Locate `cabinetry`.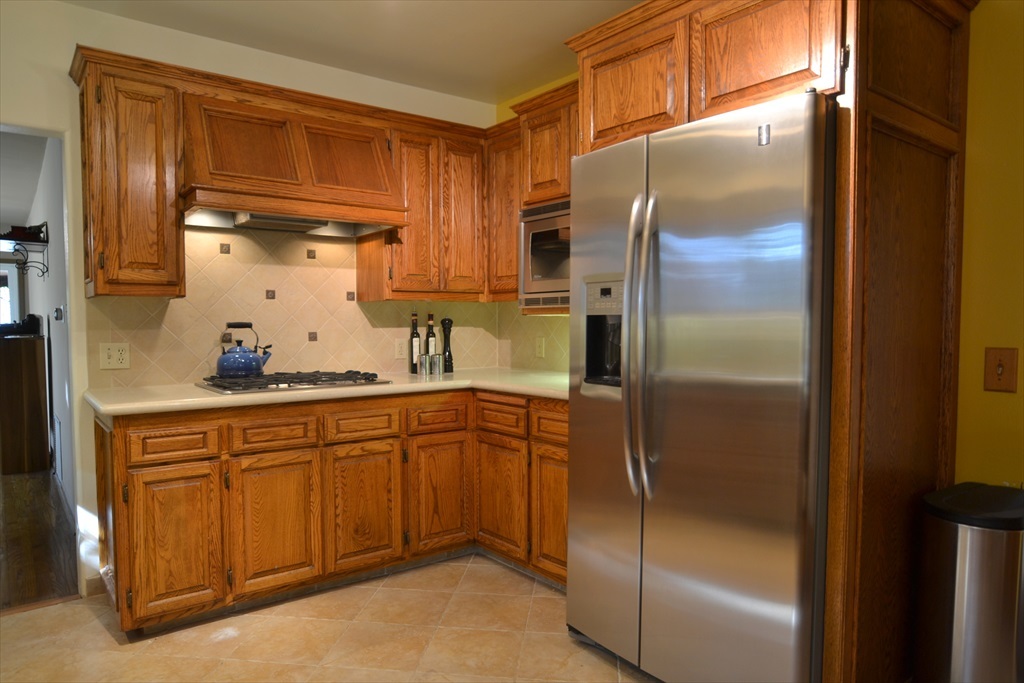
Bounding box: [72,385,477,646].
